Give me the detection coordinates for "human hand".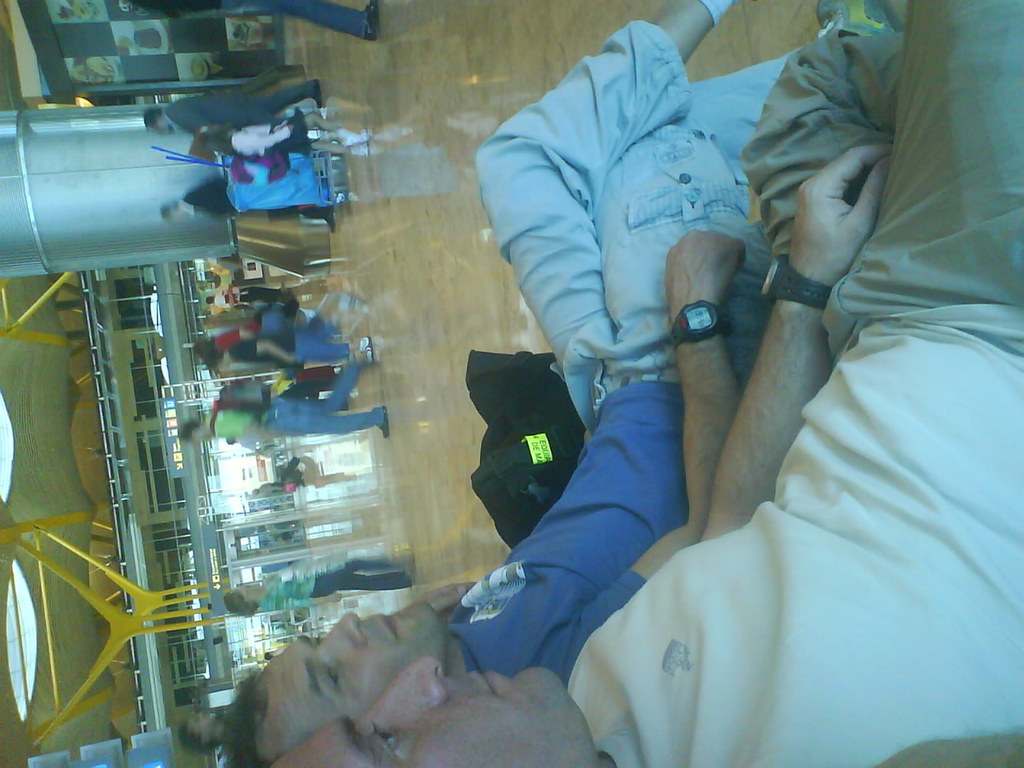
bbox=(665, 226, 753, 320).
